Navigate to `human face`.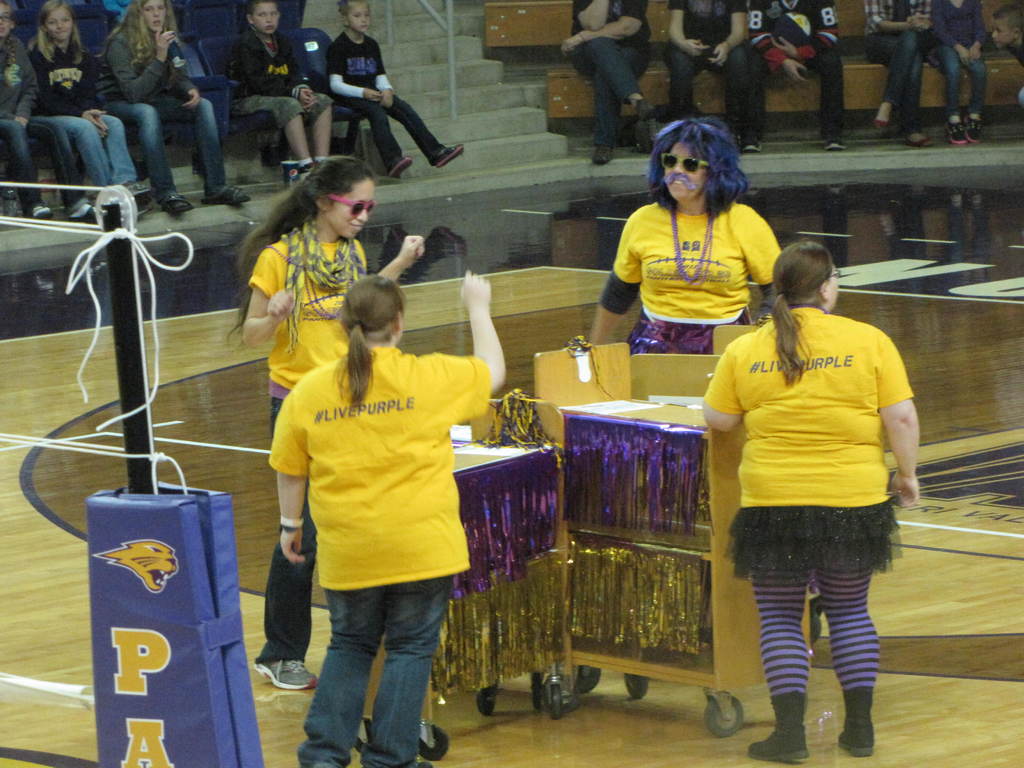
Navigation target: 346/1/370/38.
